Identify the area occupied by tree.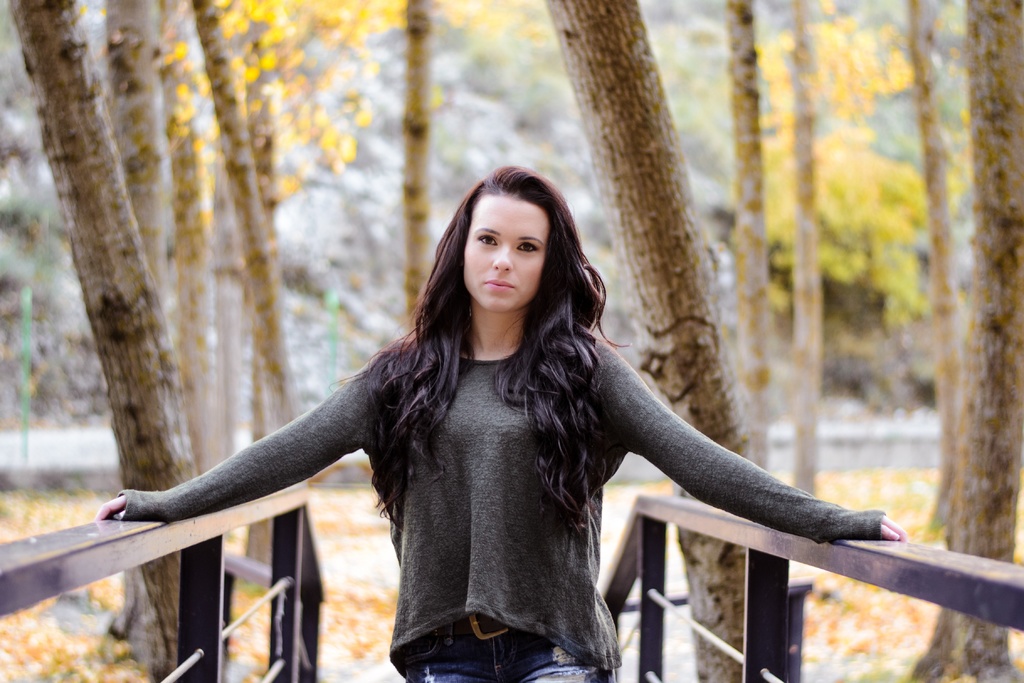
Area: rect(776, 0, 826, 522).
